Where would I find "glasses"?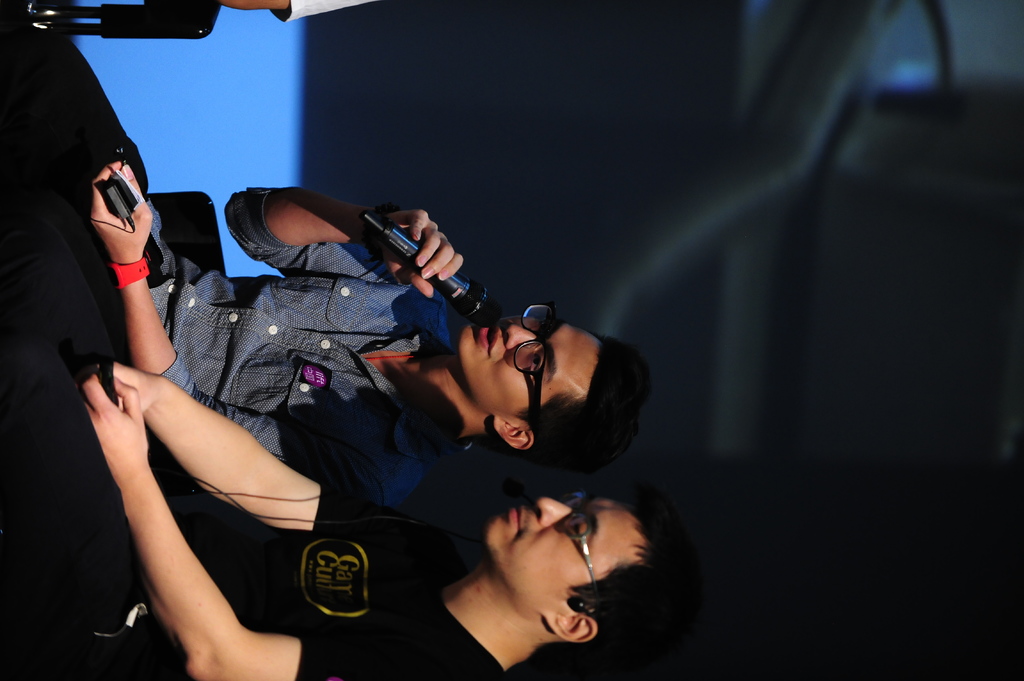
At [561, 491, 599, 620].
